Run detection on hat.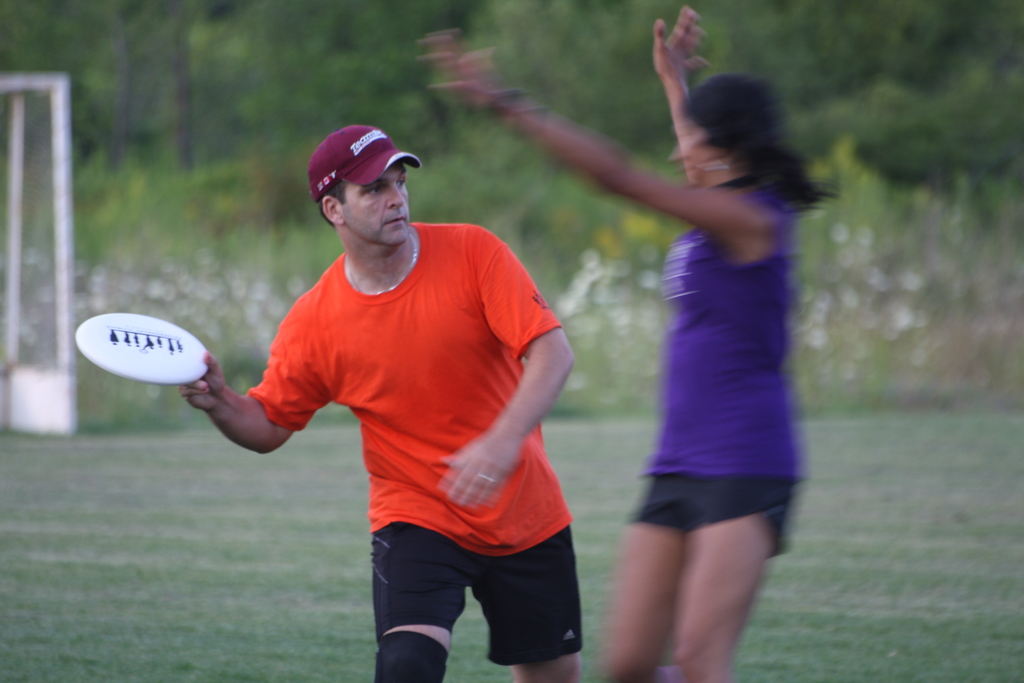
Result: [309,122,420,203].
